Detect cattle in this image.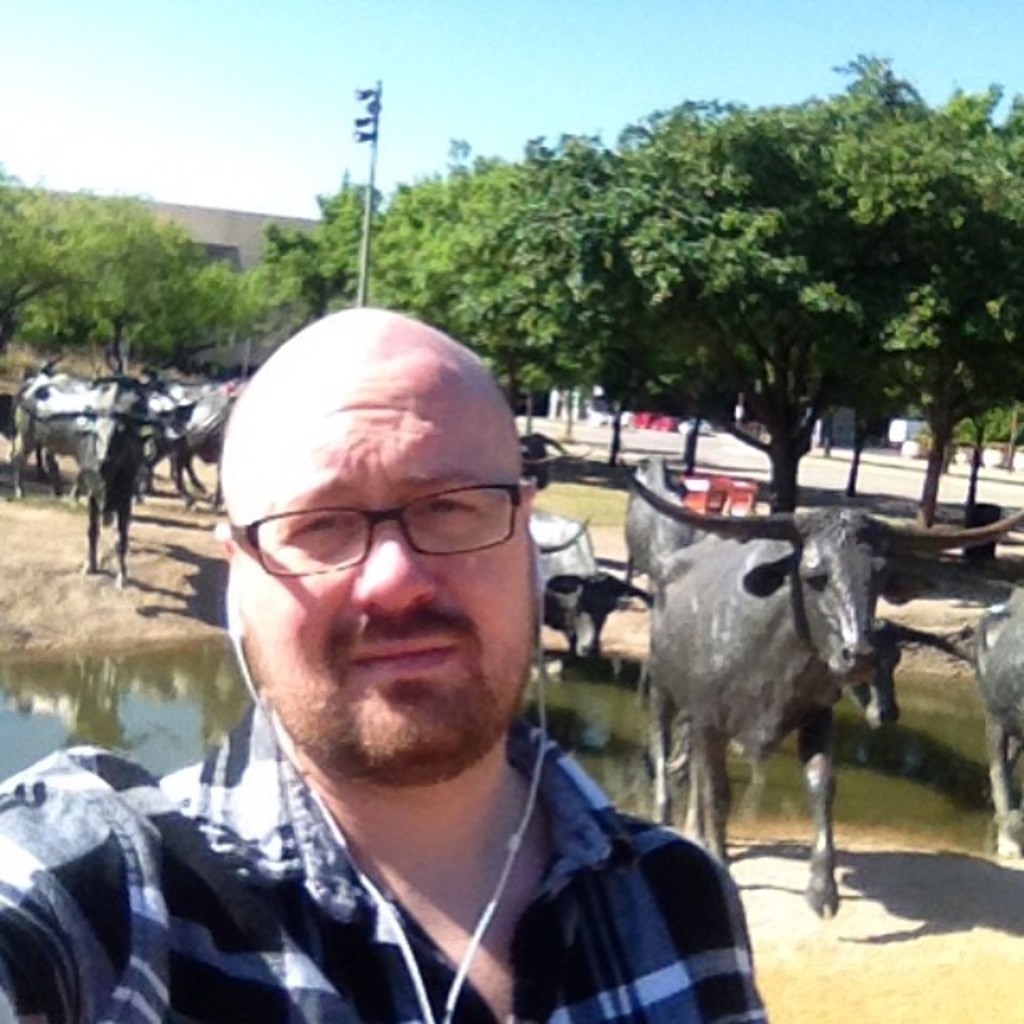
Detection: 29,381,174,594.
